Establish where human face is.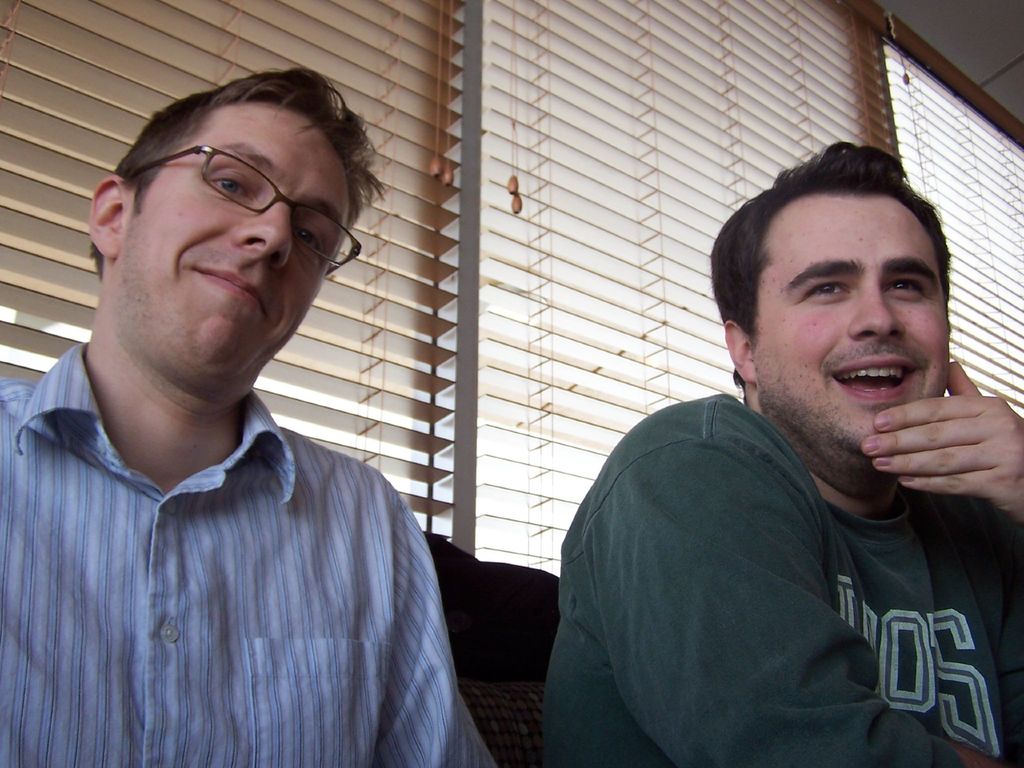
Established at <region>117, 98, 354, 378</region>.
